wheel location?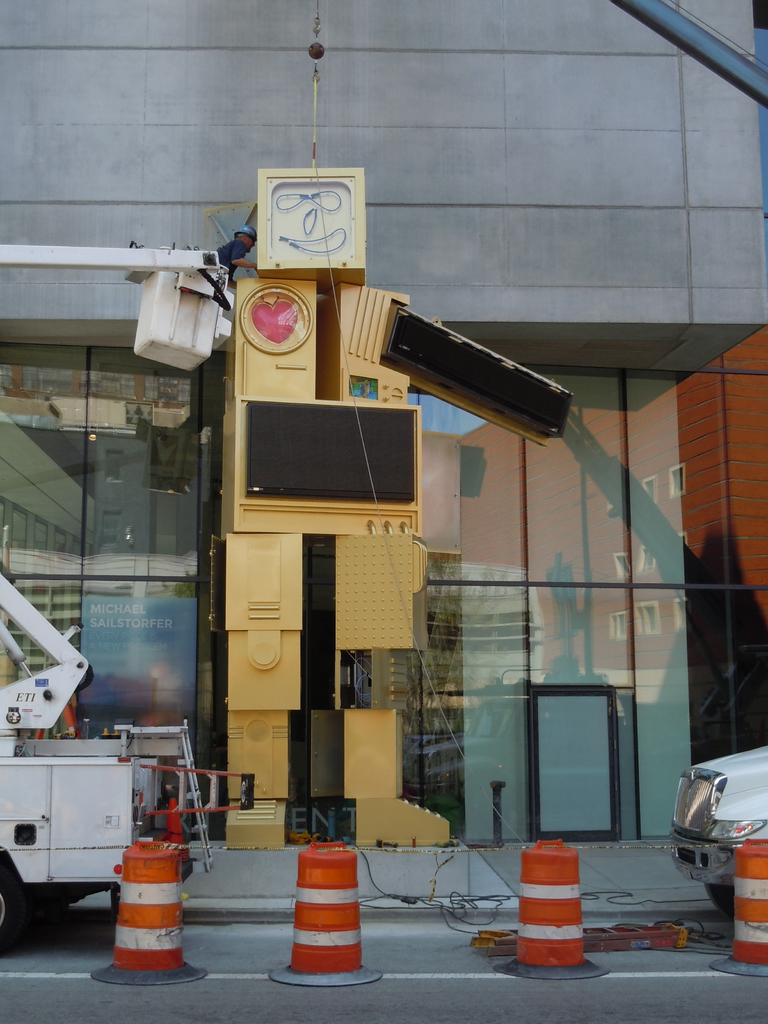
region(0, 862, 38, 958)
